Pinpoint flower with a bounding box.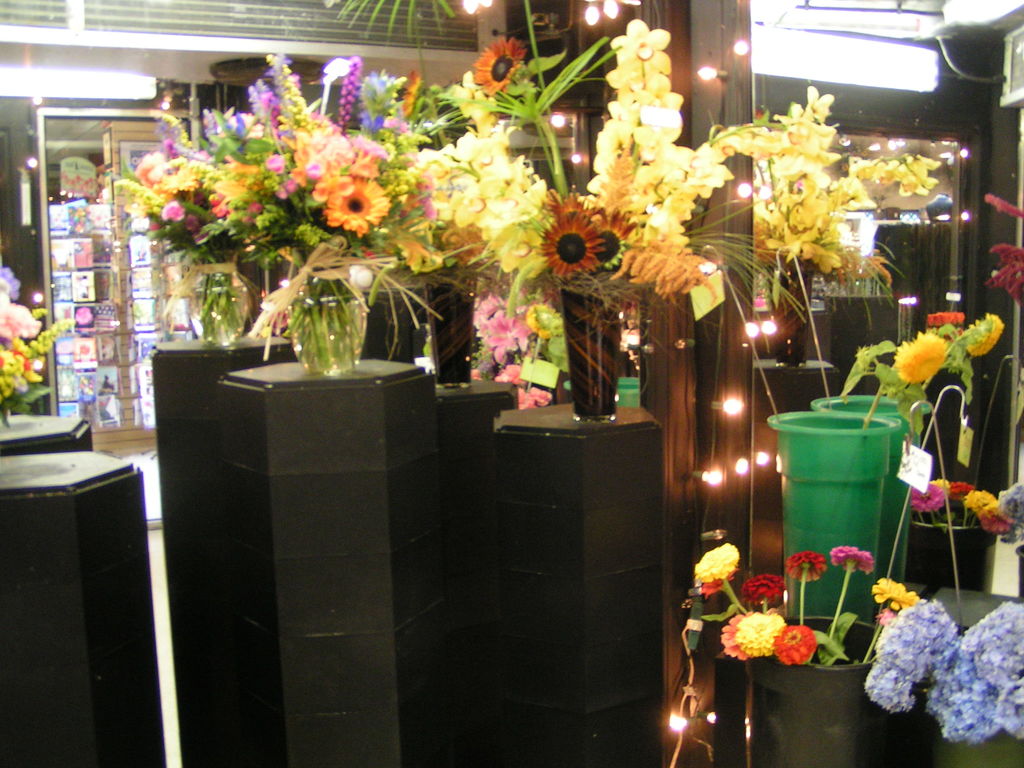
[721, 611, 751, 659].
